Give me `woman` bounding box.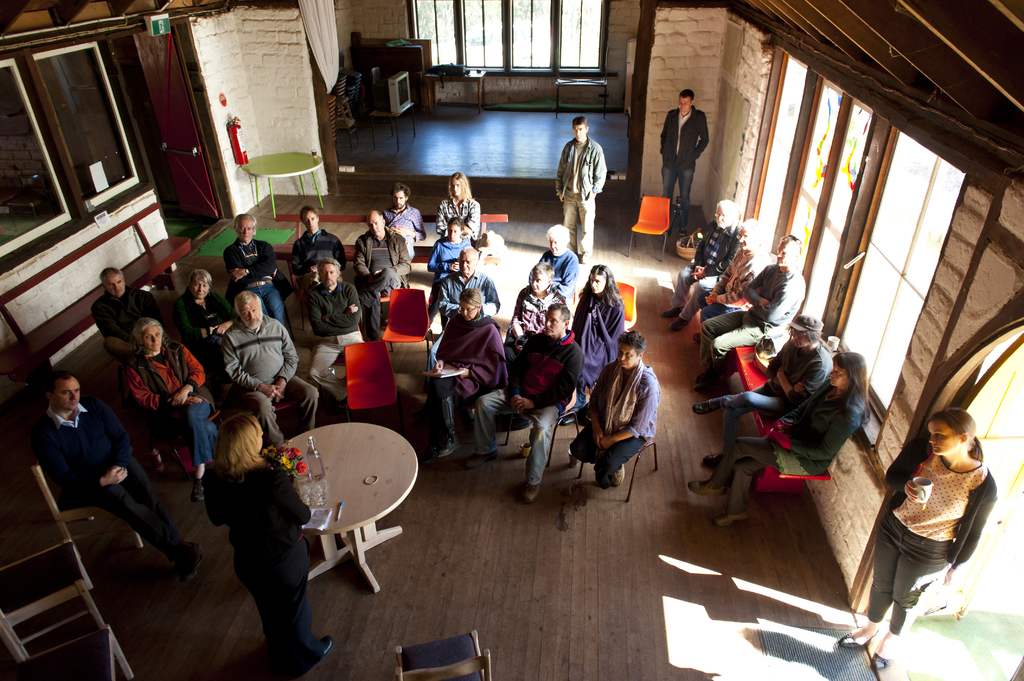
428, 216, 469, 317.
